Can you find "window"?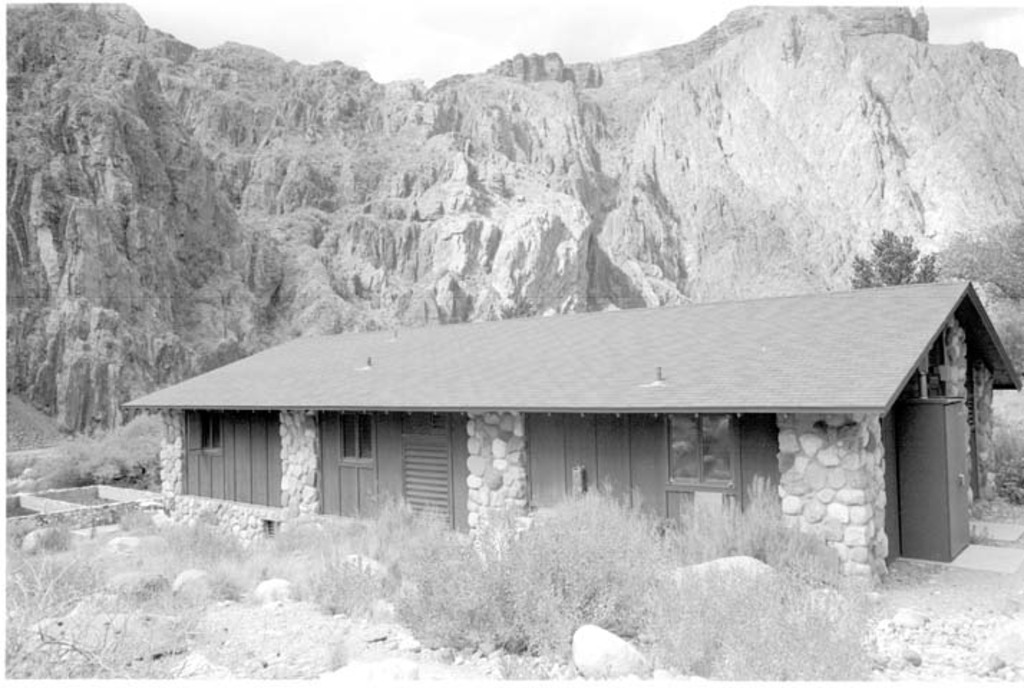
Yes, bounding box: <bbox>657, 398, 747, 499</bbox>.
